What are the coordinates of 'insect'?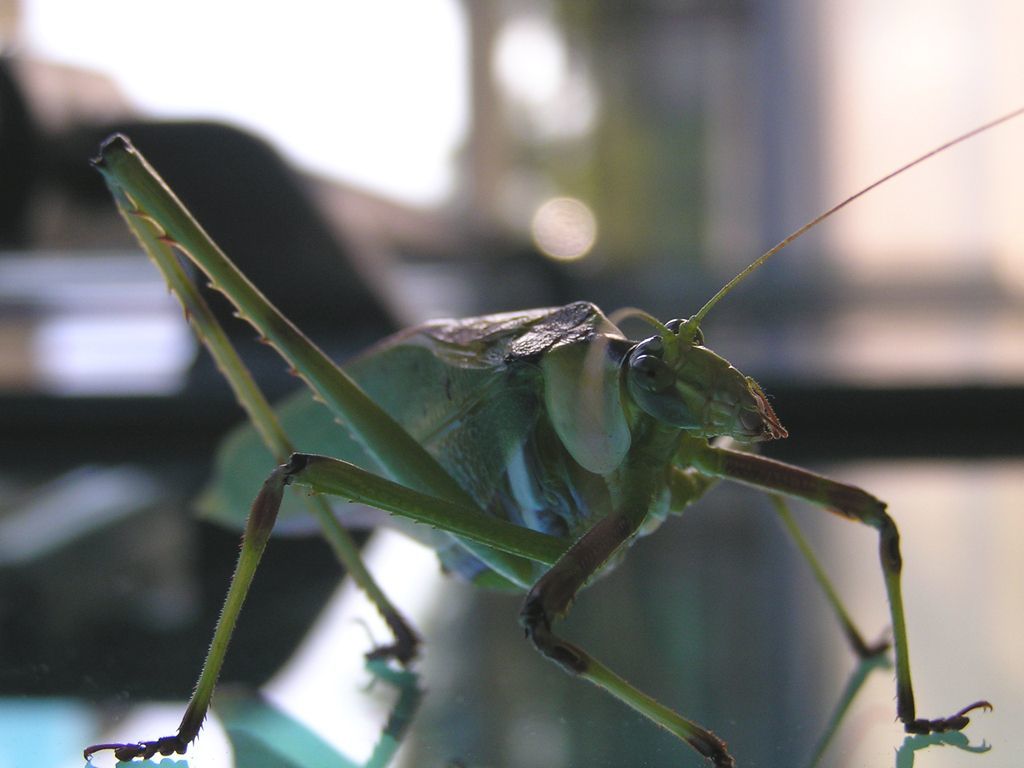
[x1=81, y1=103, x2=1023, y2=767].
